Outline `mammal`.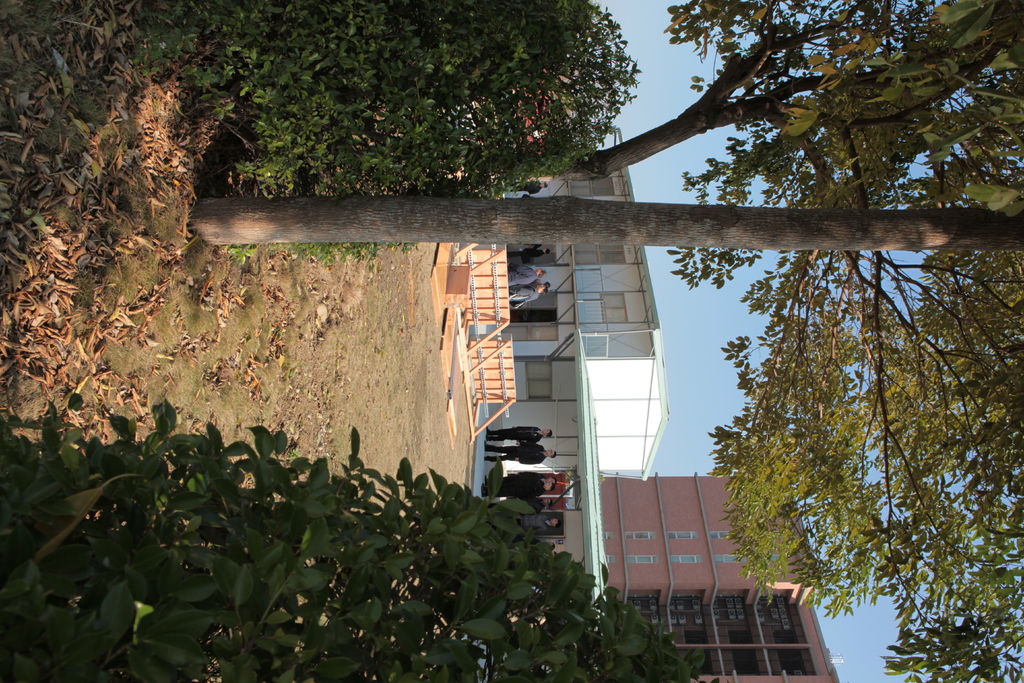
Outline: (500, 531, 556, 546).
